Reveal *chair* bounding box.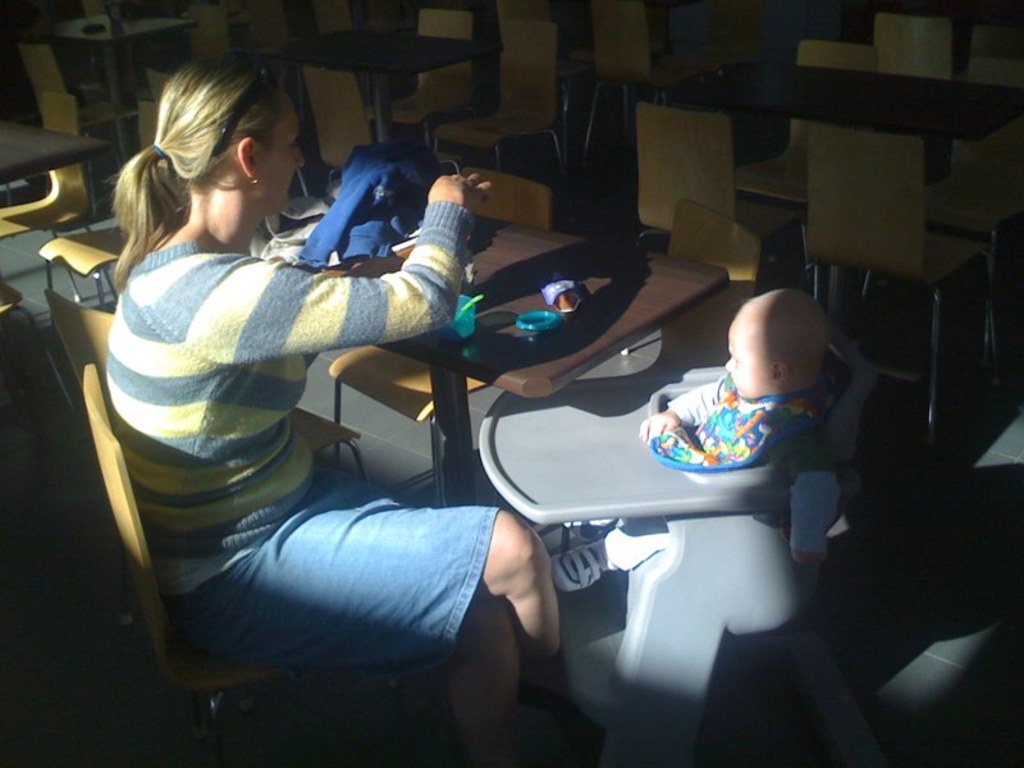
Revealed: l=799, t=134, r=1002, b=447.
